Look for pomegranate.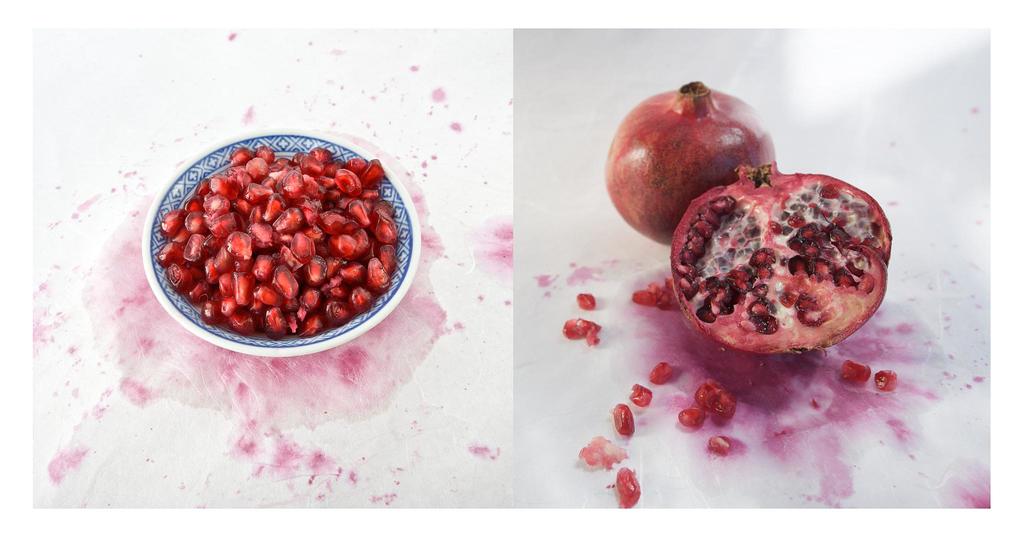
Found: BBox(875, 369, 896, 397).
